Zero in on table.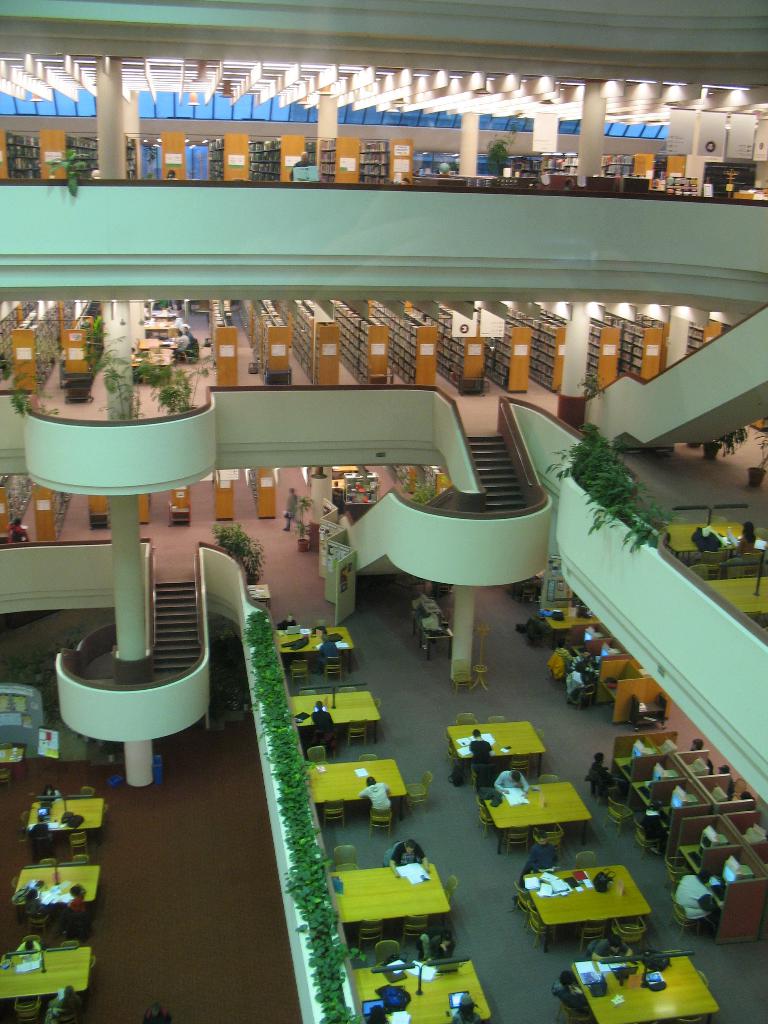
Zeroed in: l=479, t=772, r=582, b=855.
